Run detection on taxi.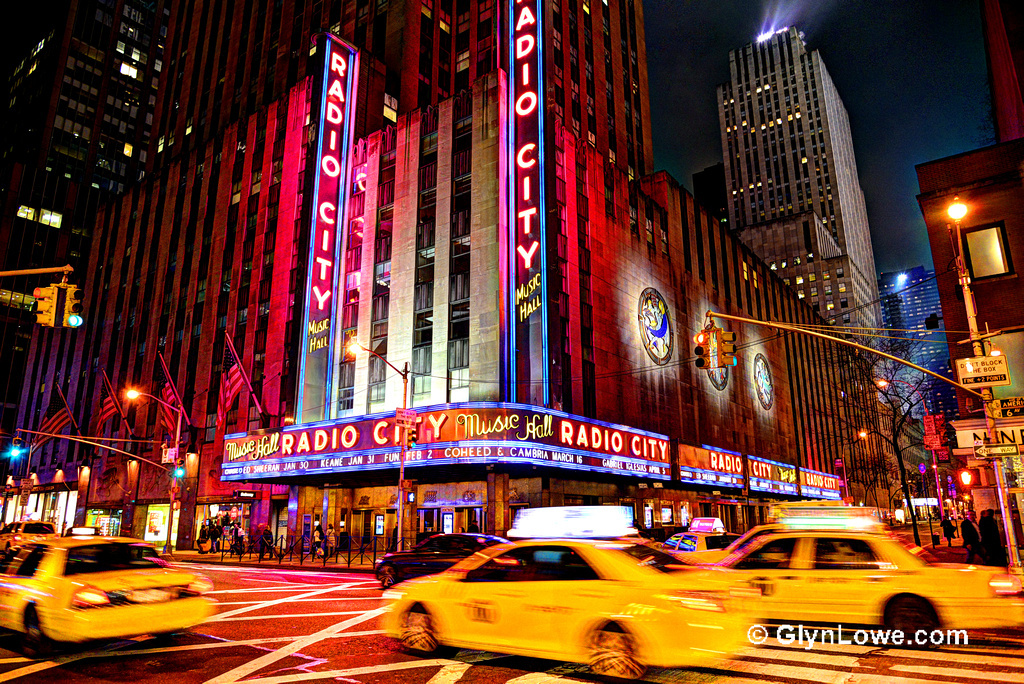
Result: l=0, t=522, r=216, b=652.
